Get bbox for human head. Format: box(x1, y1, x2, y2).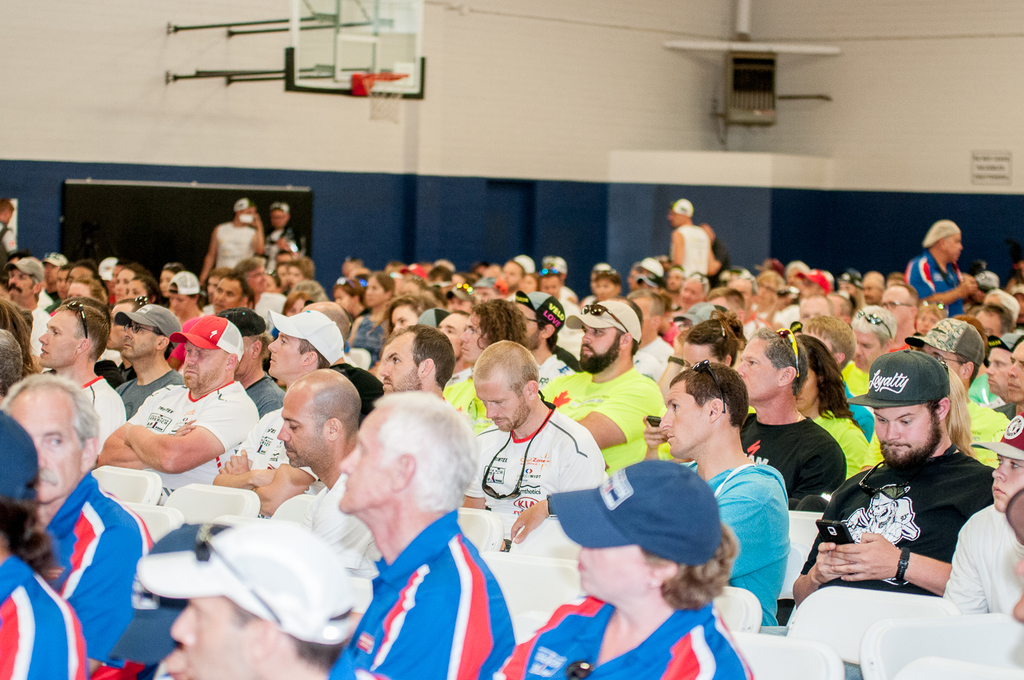
box(619, 289, 668, 337).
